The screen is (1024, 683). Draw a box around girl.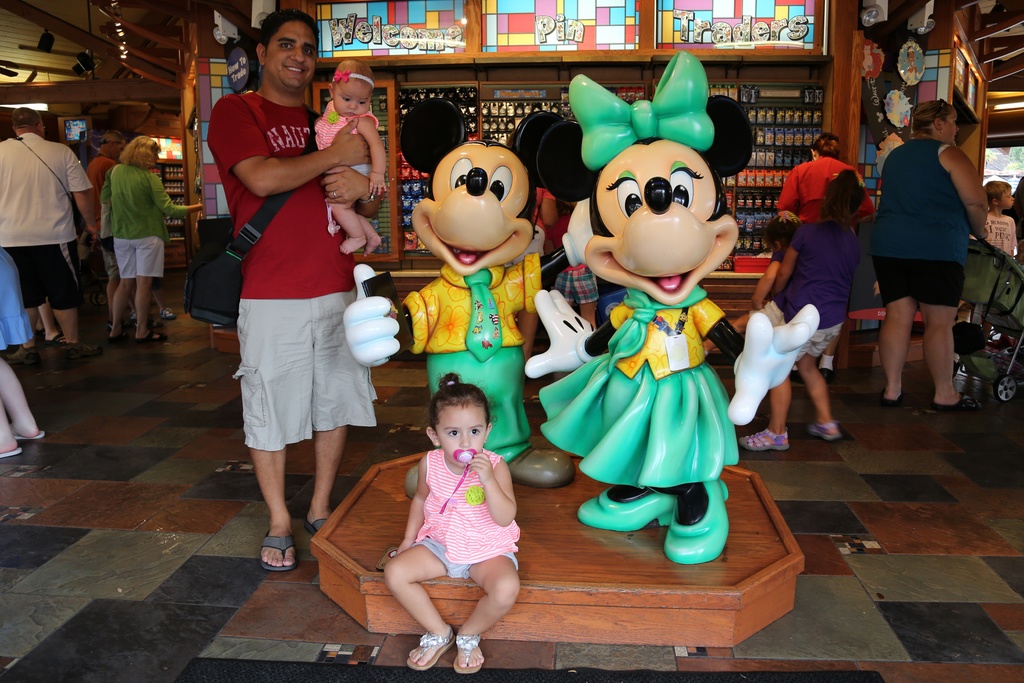
bbox=[314, 60, 388, 257].
